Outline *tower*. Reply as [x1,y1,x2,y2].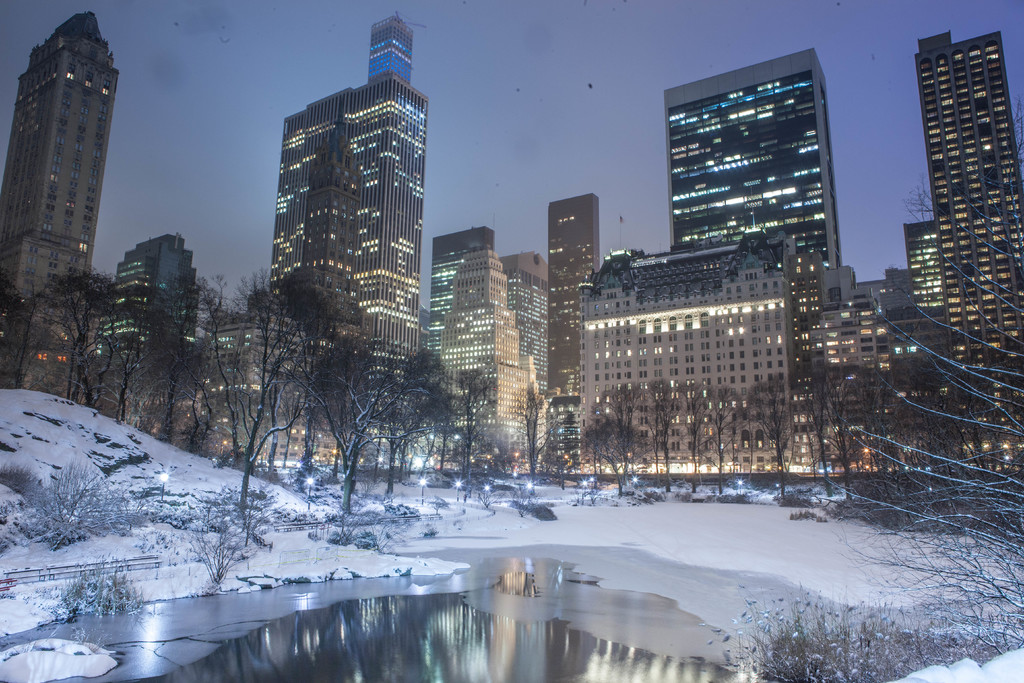
[431,225,500,344].
